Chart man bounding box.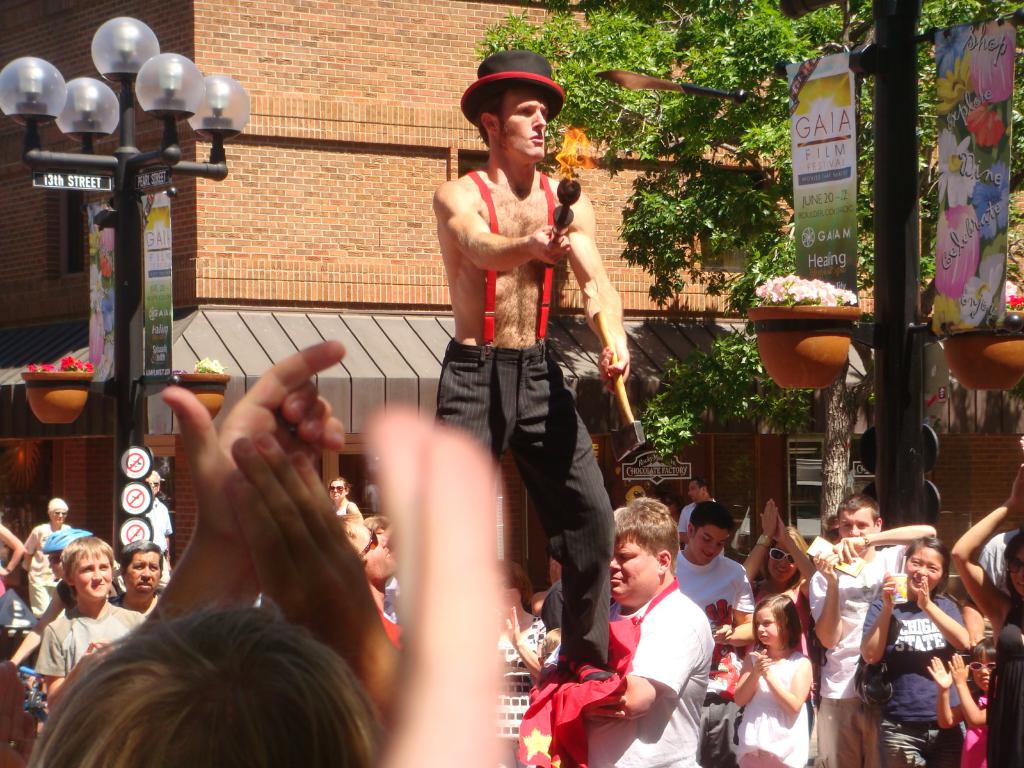
Charted: <box>678,472,718,547</box>.
